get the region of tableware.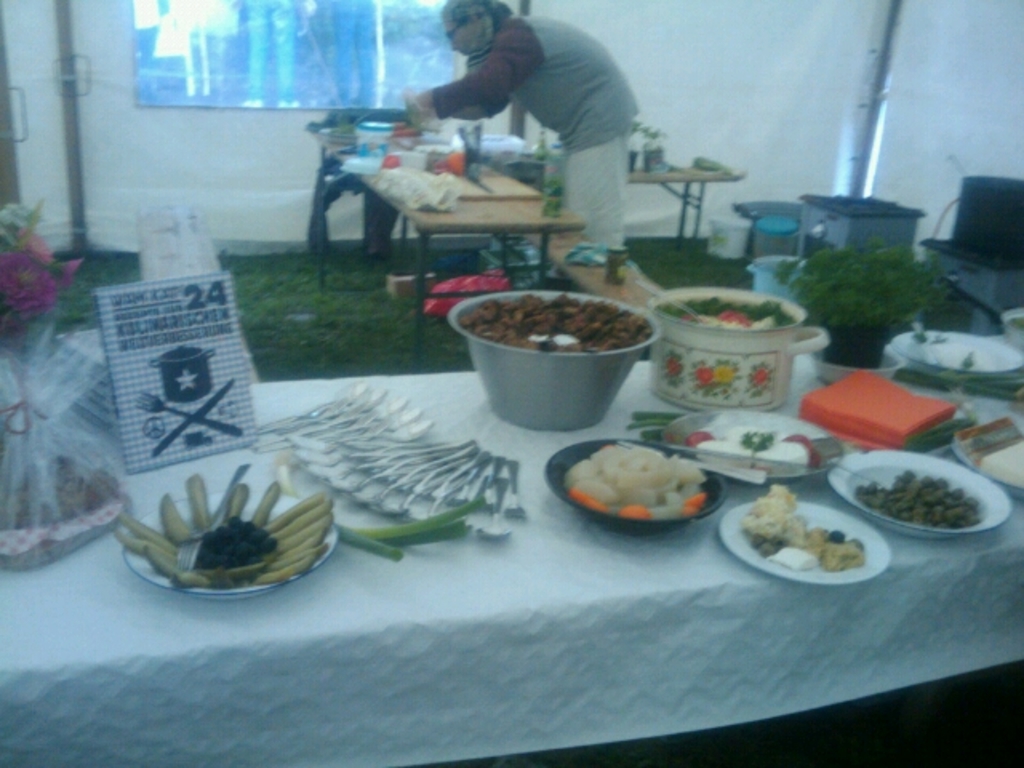
134:389:253:437.
